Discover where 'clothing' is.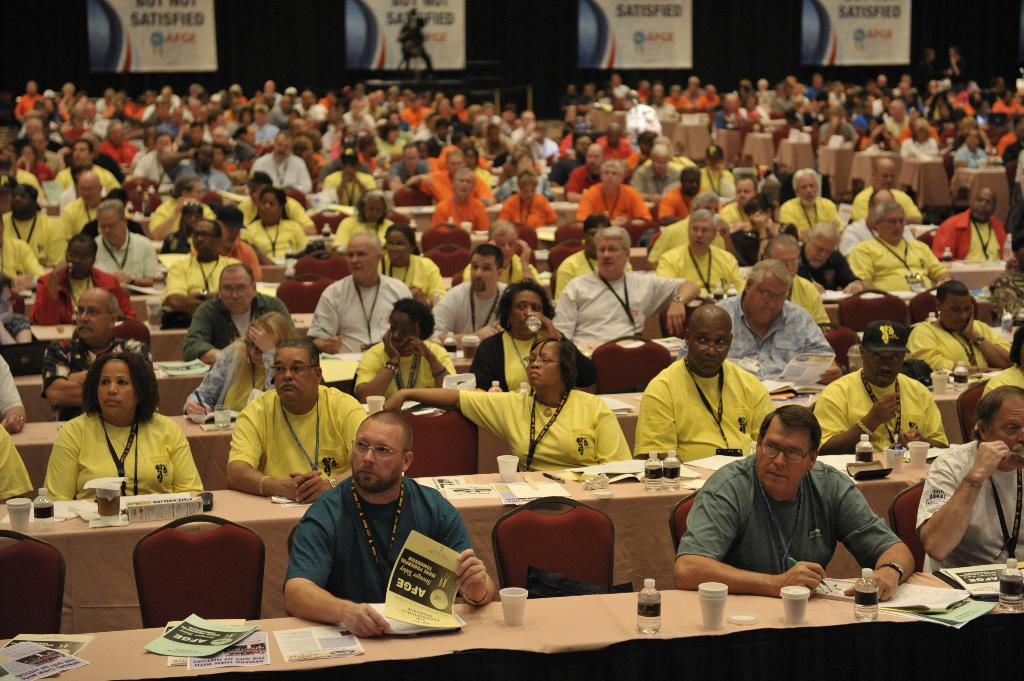
Discovered at bbox(655, 184, 724, 220).
